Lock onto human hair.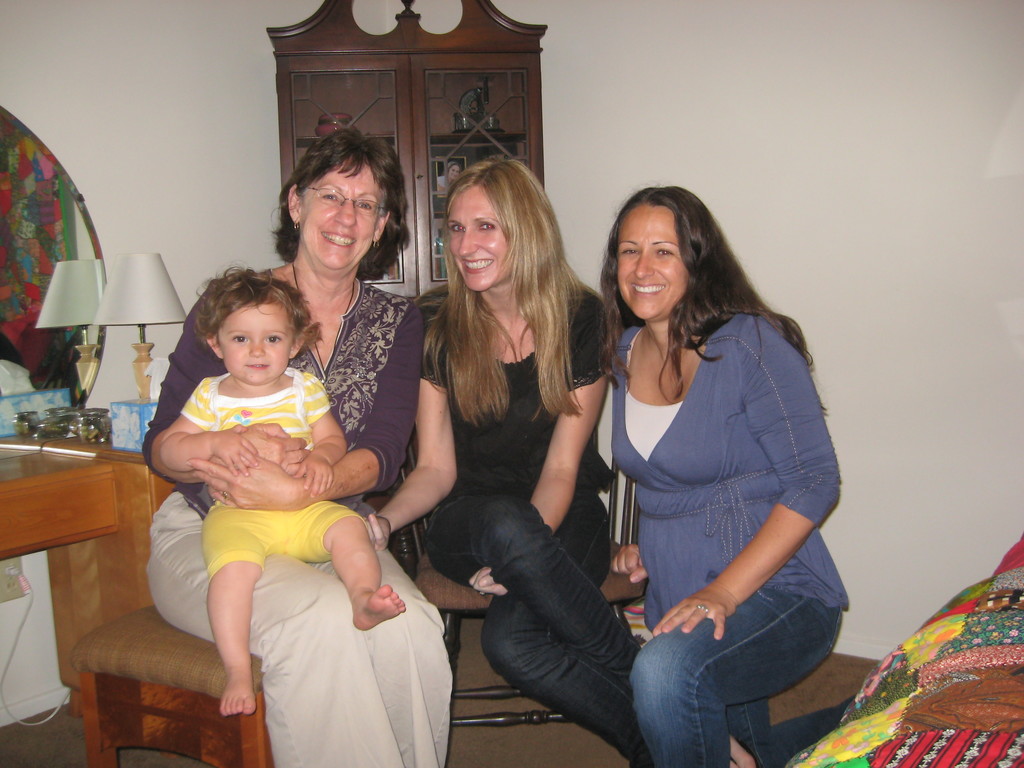
Locked: bbox=(575, 176, 832, 414).
